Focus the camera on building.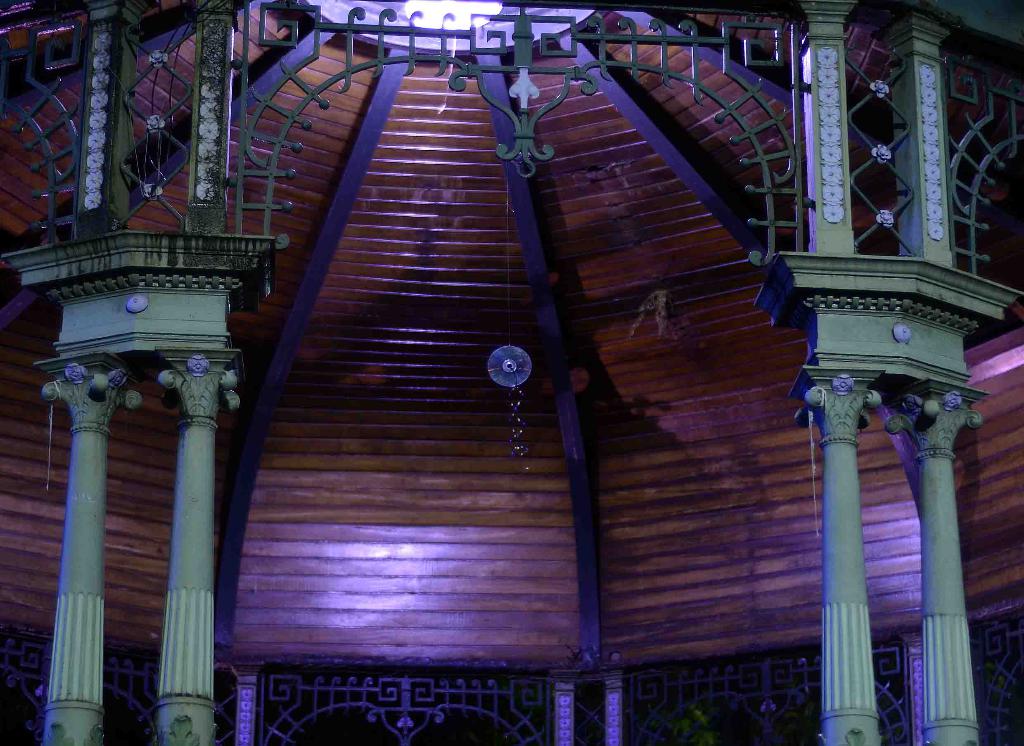
Focus region: <region>0, 0, 1023, 745</region>.
